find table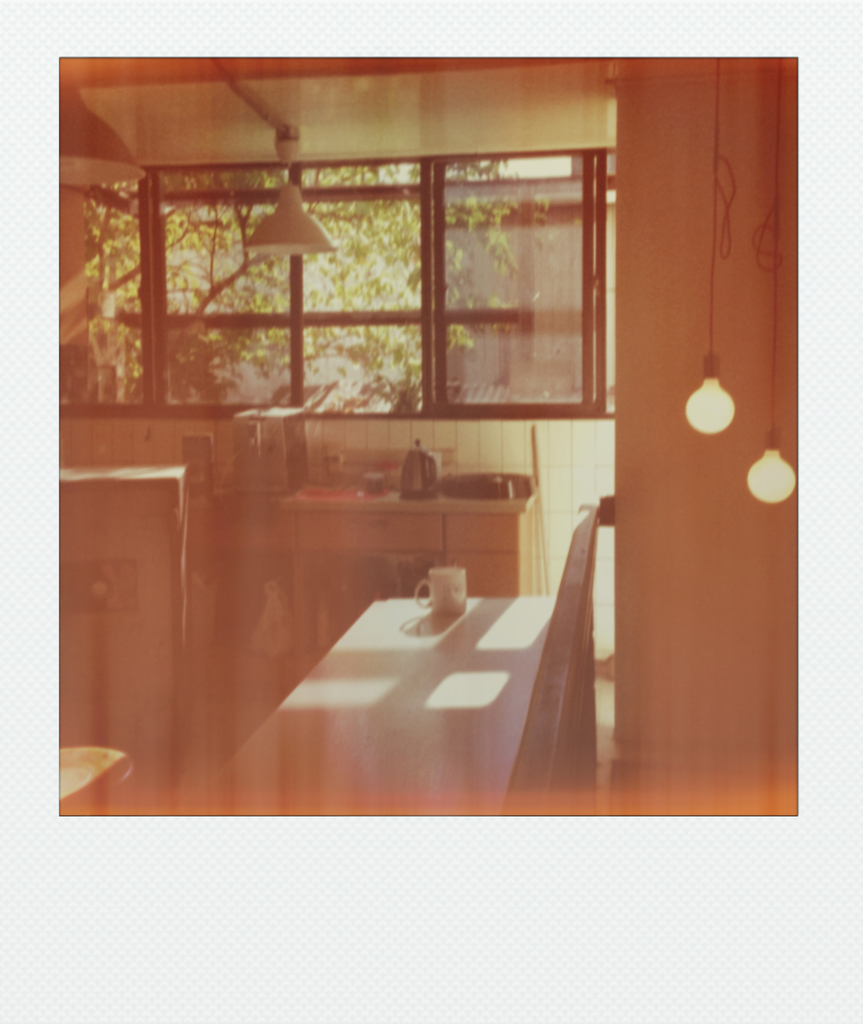
{"x1": 56, "y1": 459, "x2": 197, "y2": 819}
